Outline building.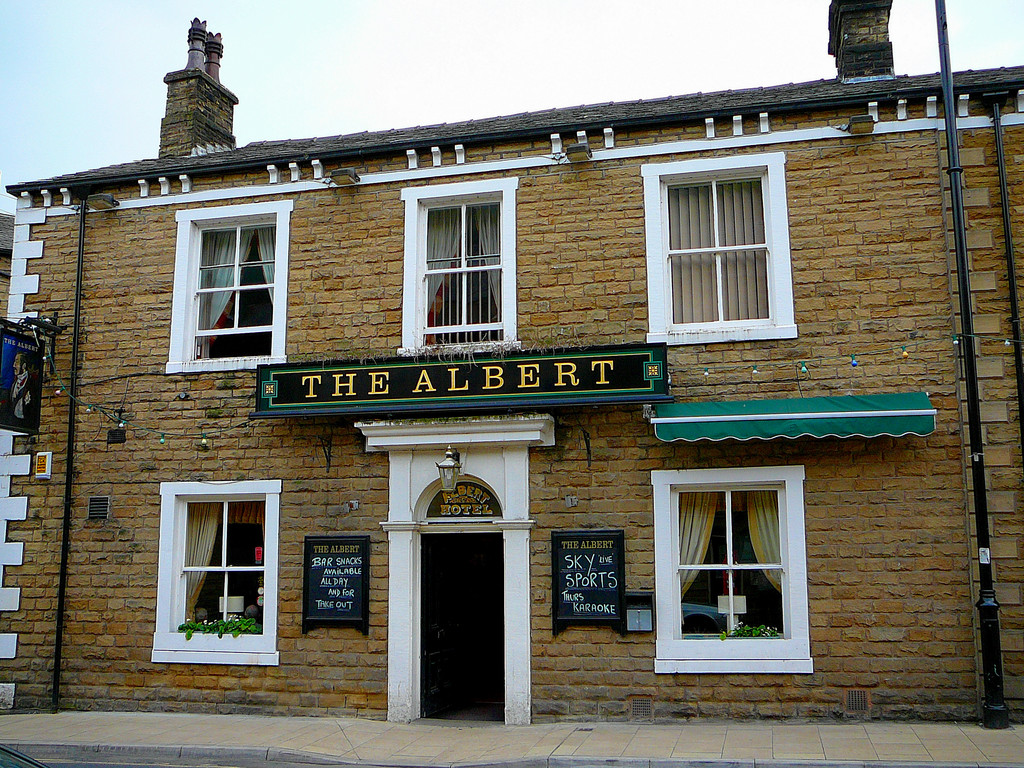
Outline: left=0, top=0, right=1023, bottom=723.
